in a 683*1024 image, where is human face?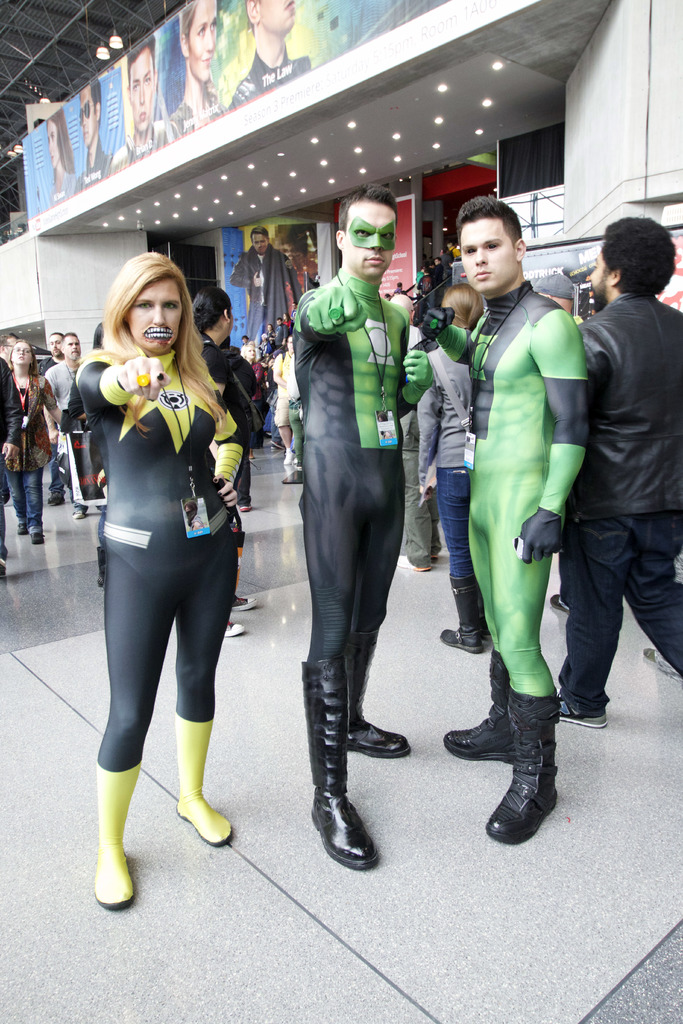
(342,200,397,279).
